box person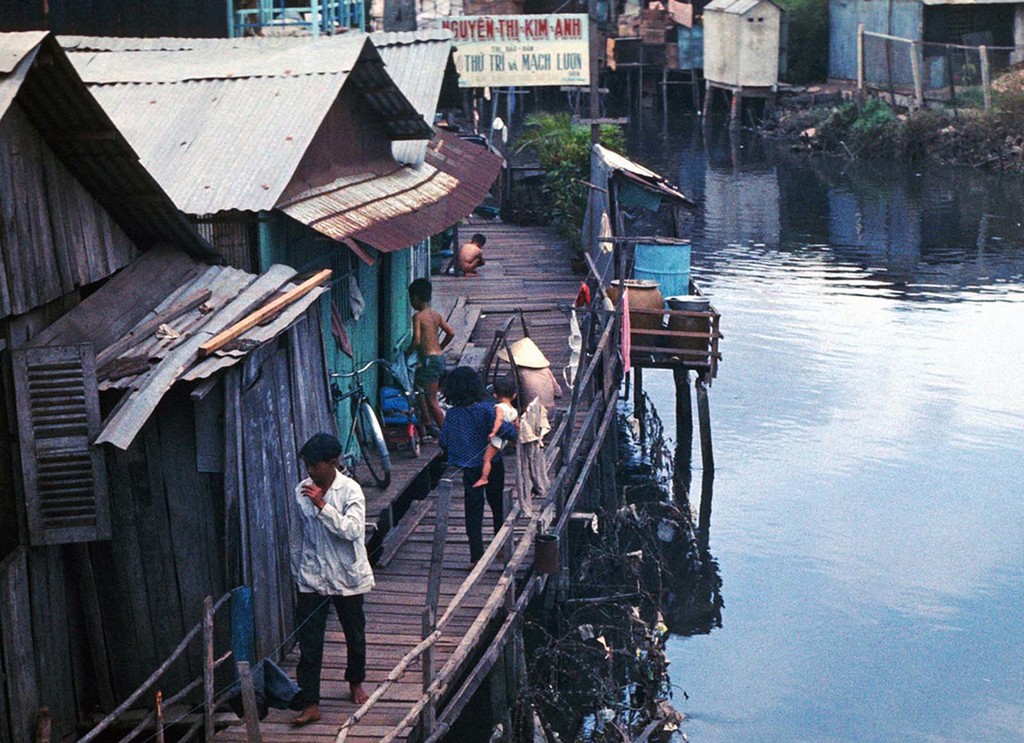
detection(459, 232, 488, 272)
